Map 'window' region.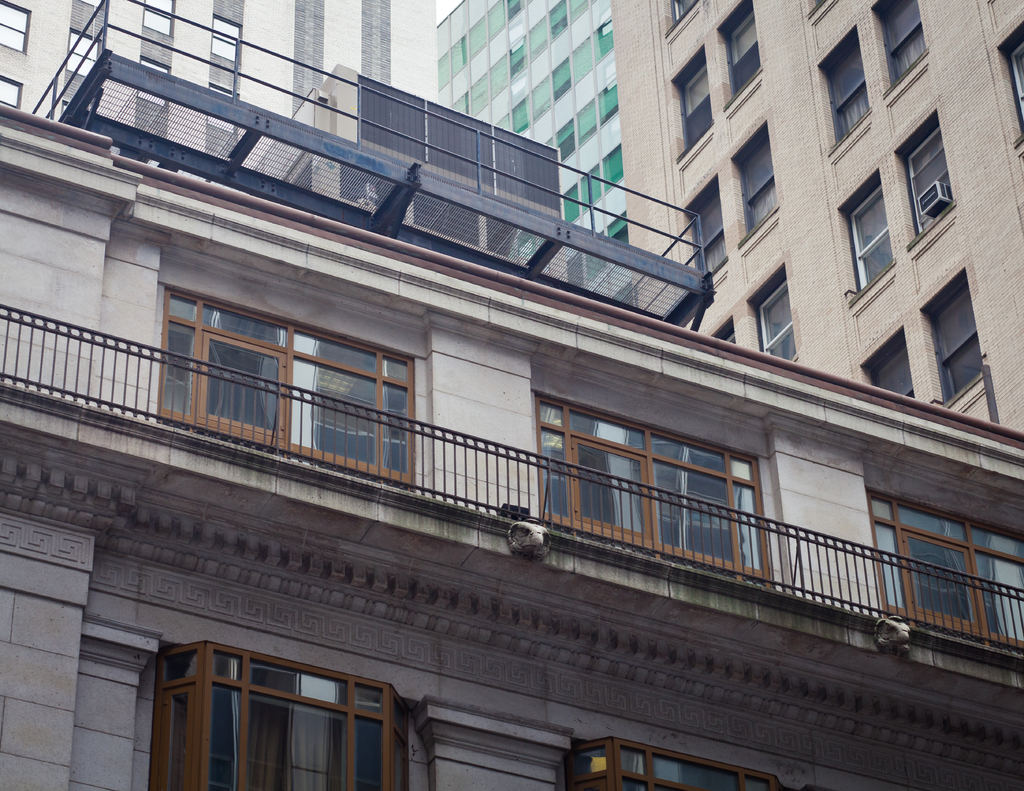
Mapped to [164, 289, 416, 485].
